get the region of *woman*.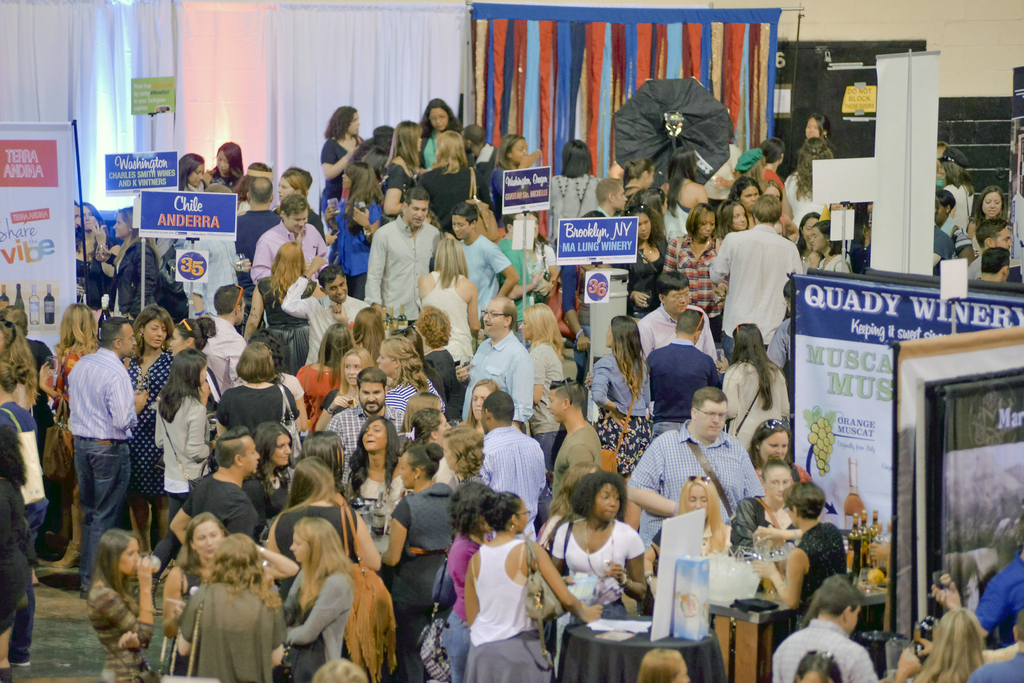
204:141:250:190.
